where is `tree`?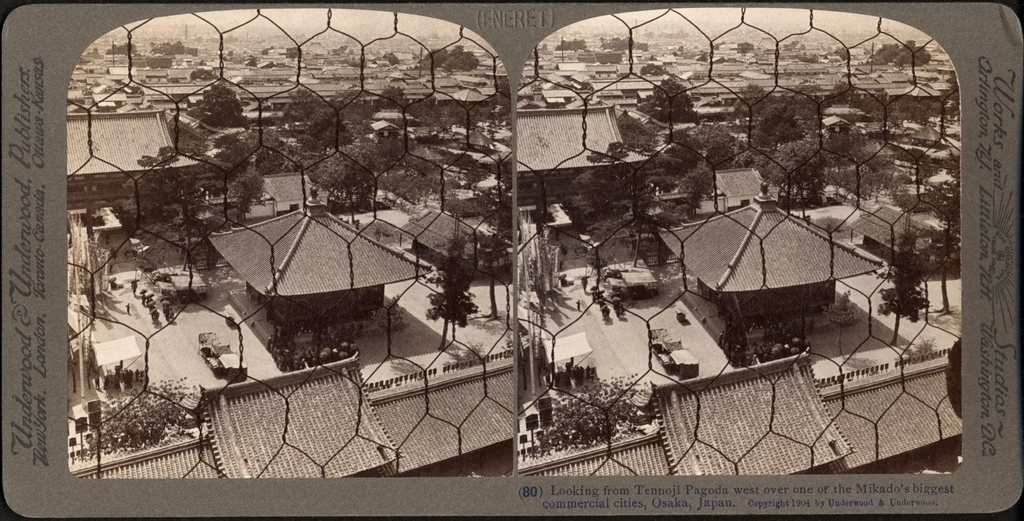
box(429, 262, 482, 329).
